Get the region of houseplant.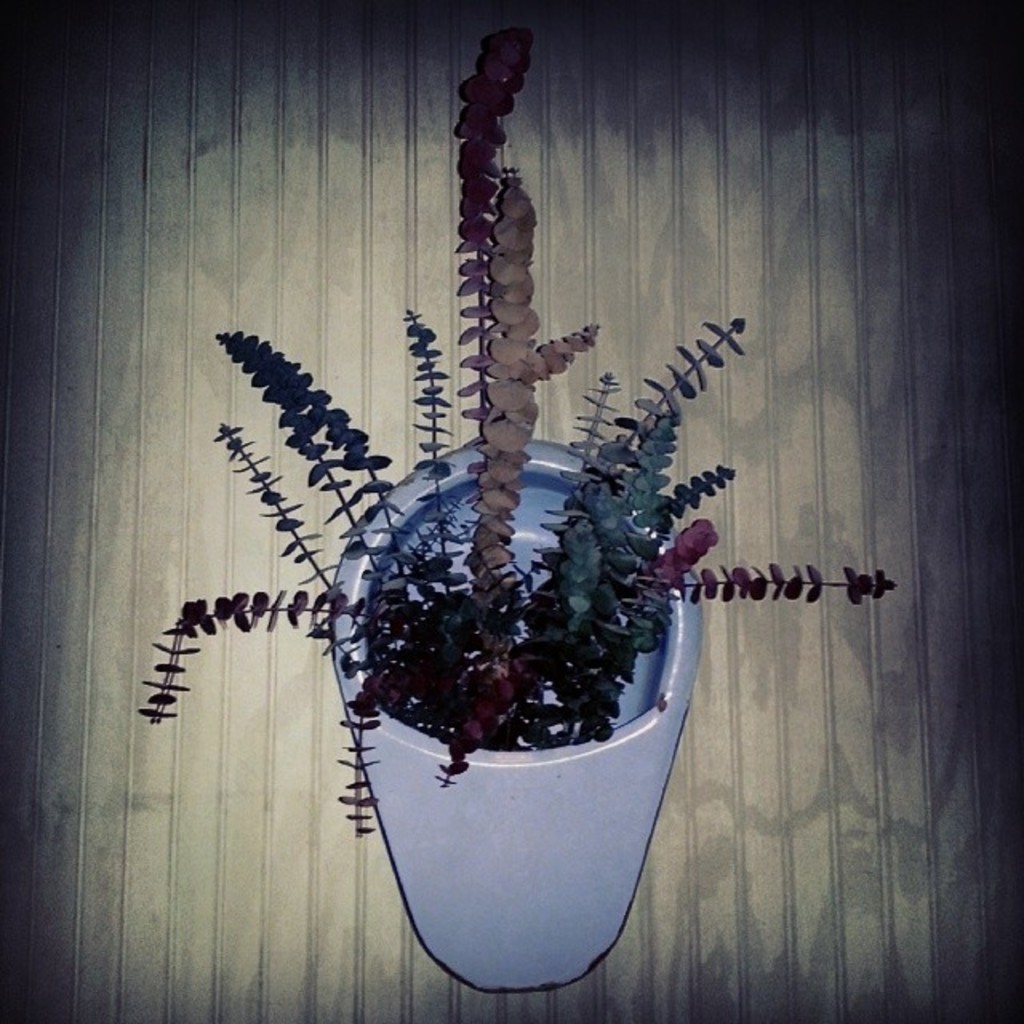
{"left": 131, "top": 26, "right": 914, "bottom": 997}.
